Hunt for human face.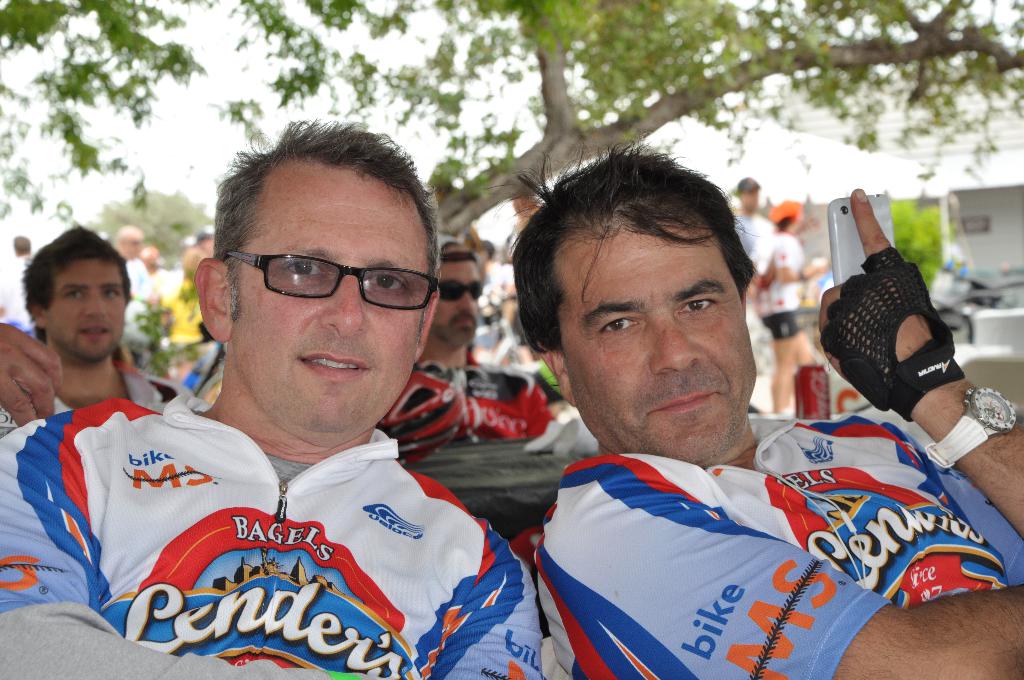
Hunted down at bbox=[228, 175, 432, 437].
